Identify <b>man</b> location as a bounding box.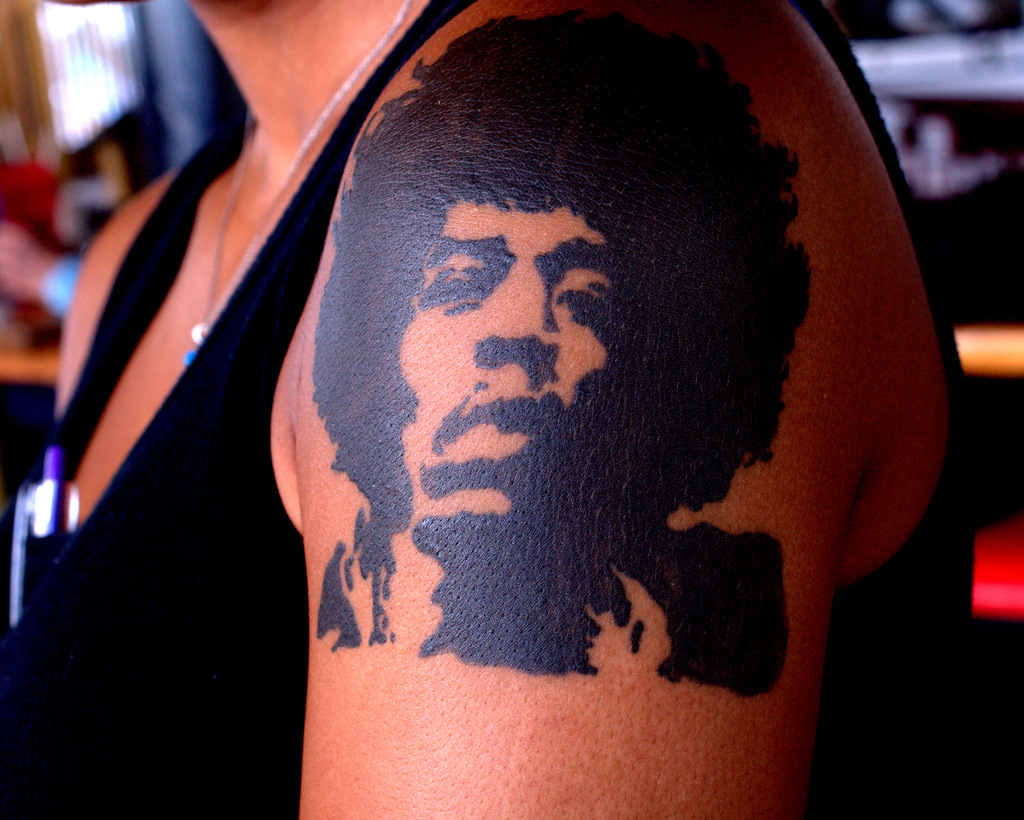
crop(306, 8, 813, 685).
